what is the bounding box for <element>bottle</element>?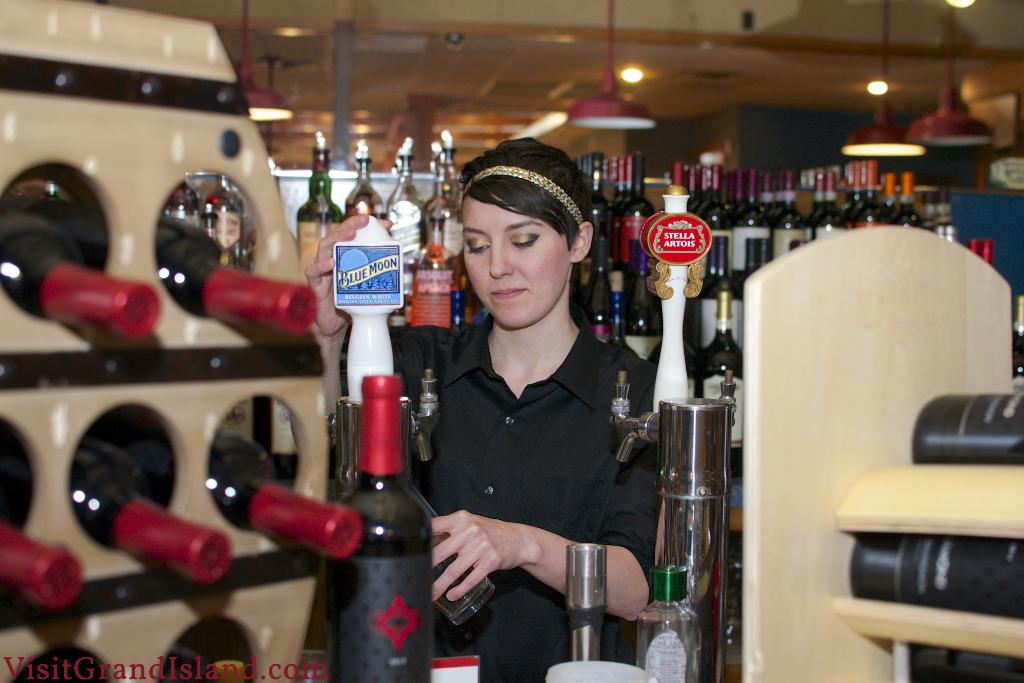
[580, 159, 621, 268].
